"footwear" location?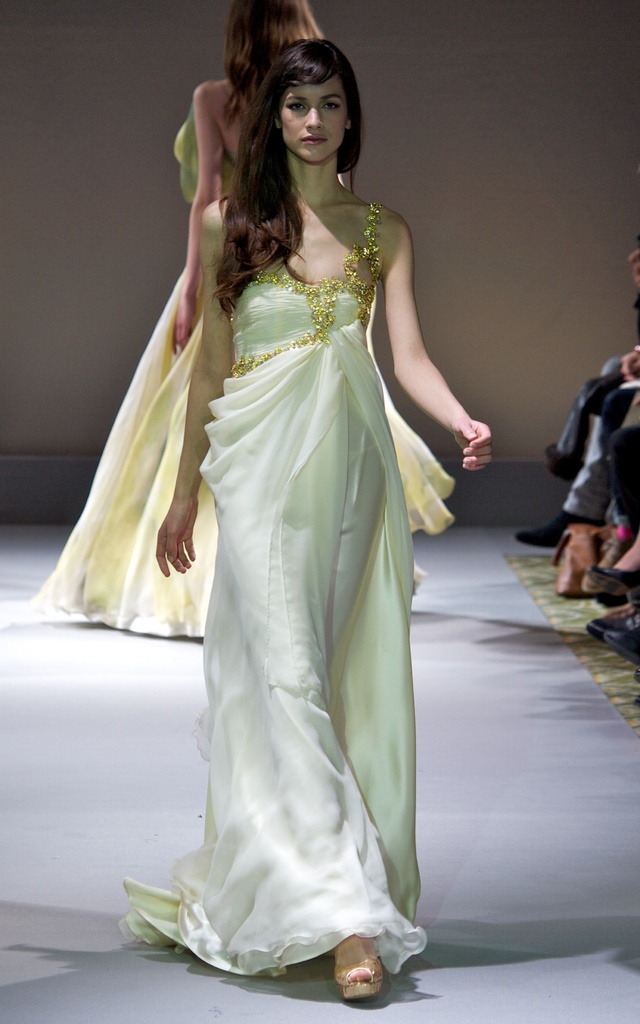
x1=585, y1=560, x2=639, y2=593
